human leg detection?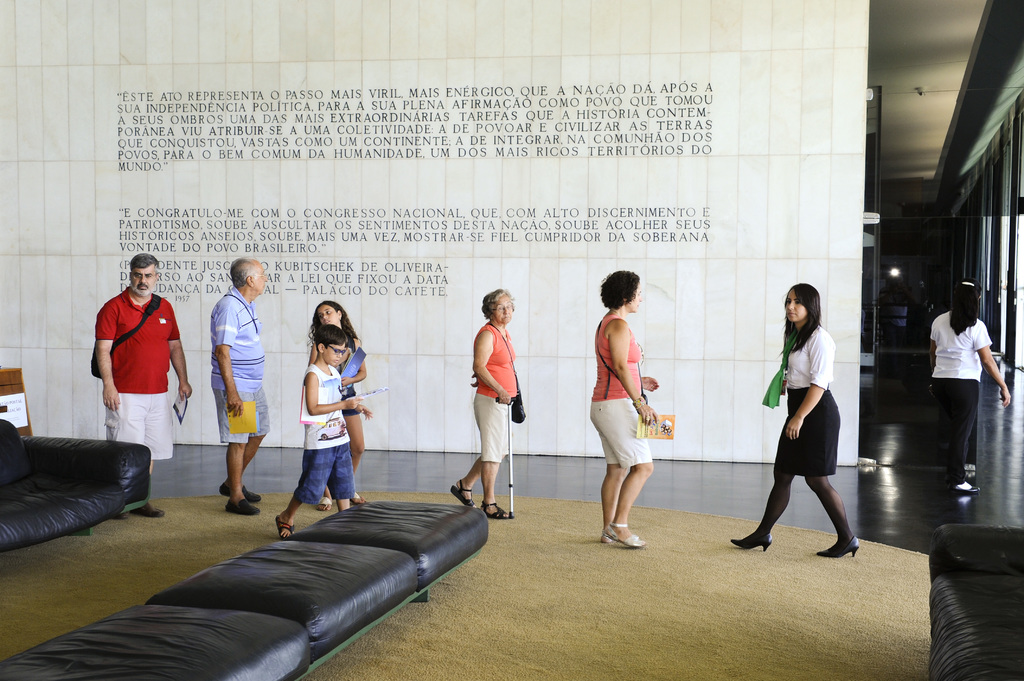
<region>729, 474, 794, 551</region>
